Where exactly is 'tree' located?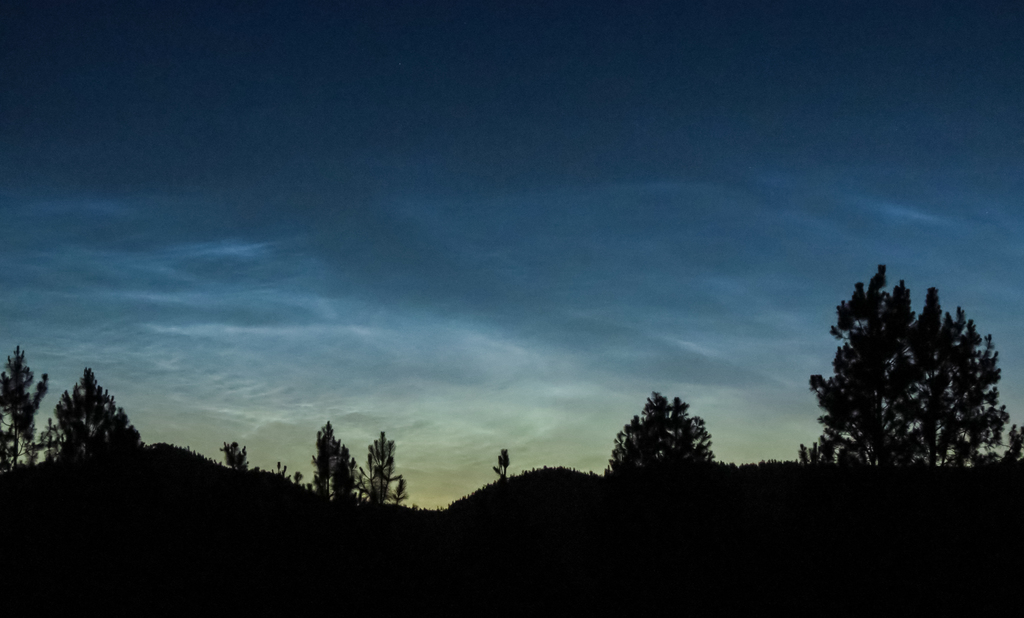
Its bounding box is <region>493, 448, 509, 483</region>.
